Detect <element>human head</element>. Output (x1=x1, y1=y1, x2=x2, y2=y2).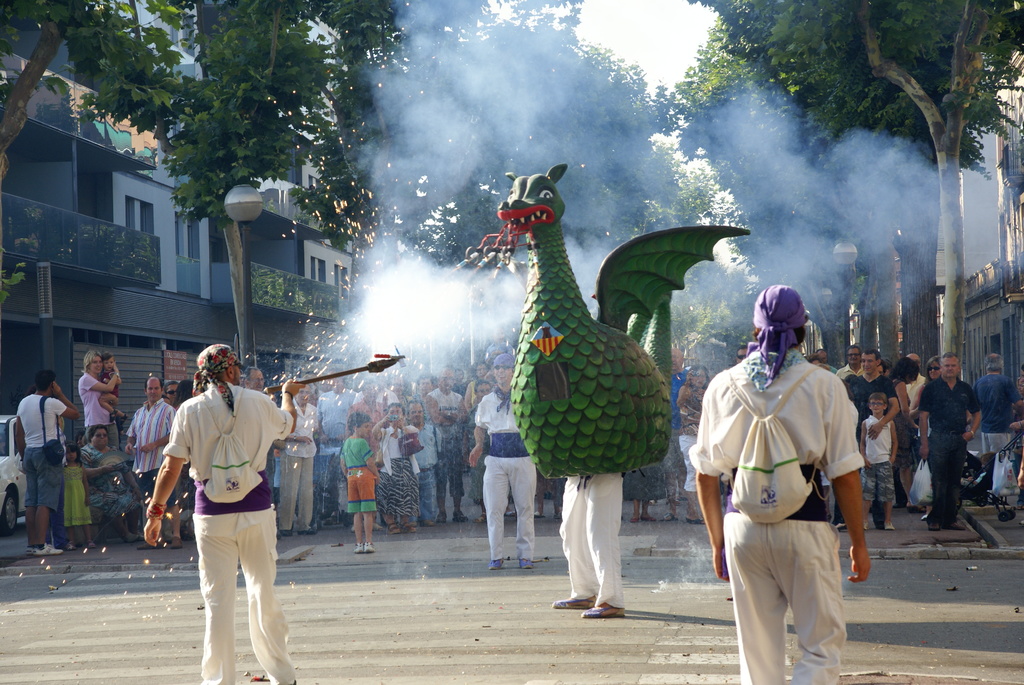
(x1=672, y1=348, x2=684, y2=370).
